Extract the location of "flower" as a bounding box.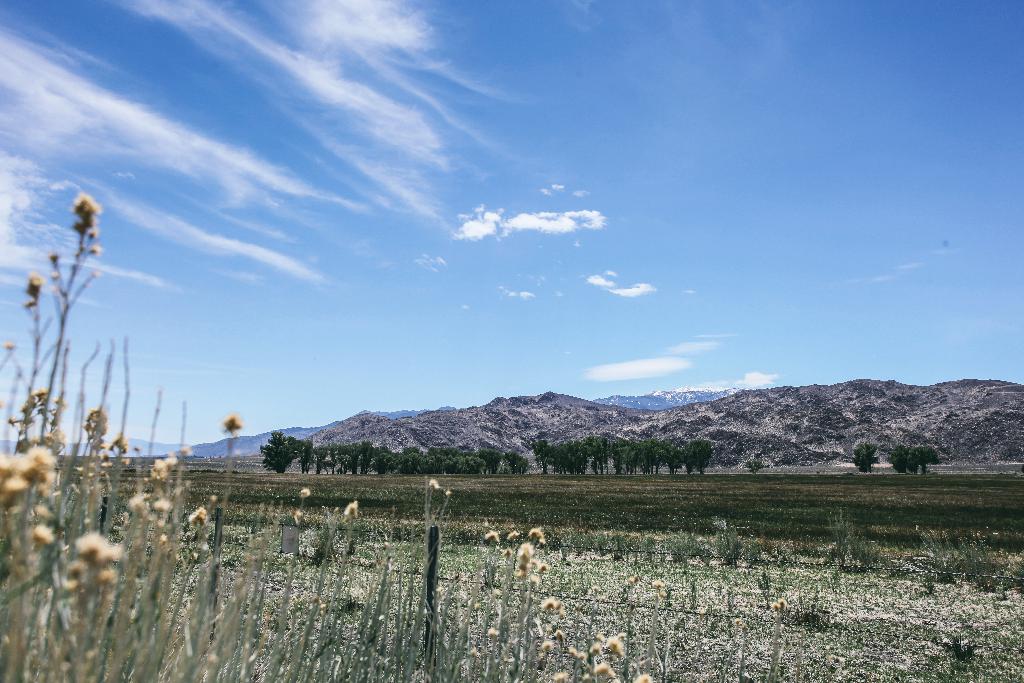
(left=516, top=542, right=543, bottom=577).
